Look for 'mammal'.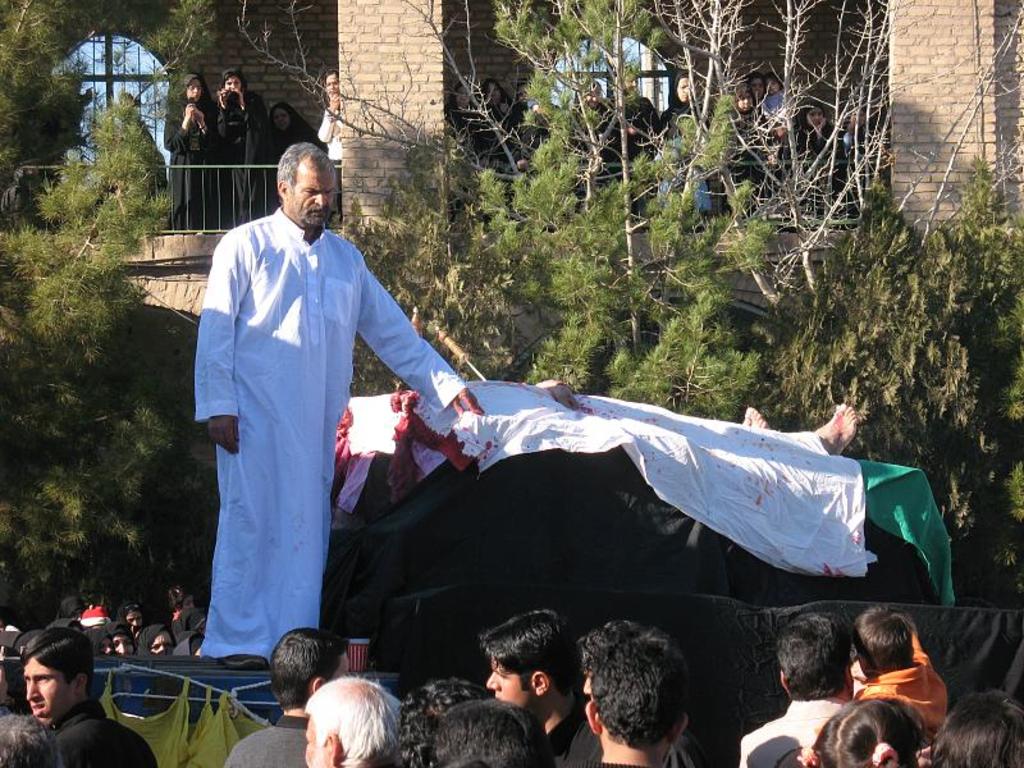
Found: [left=323, top=378, right=863, bottom=461].
